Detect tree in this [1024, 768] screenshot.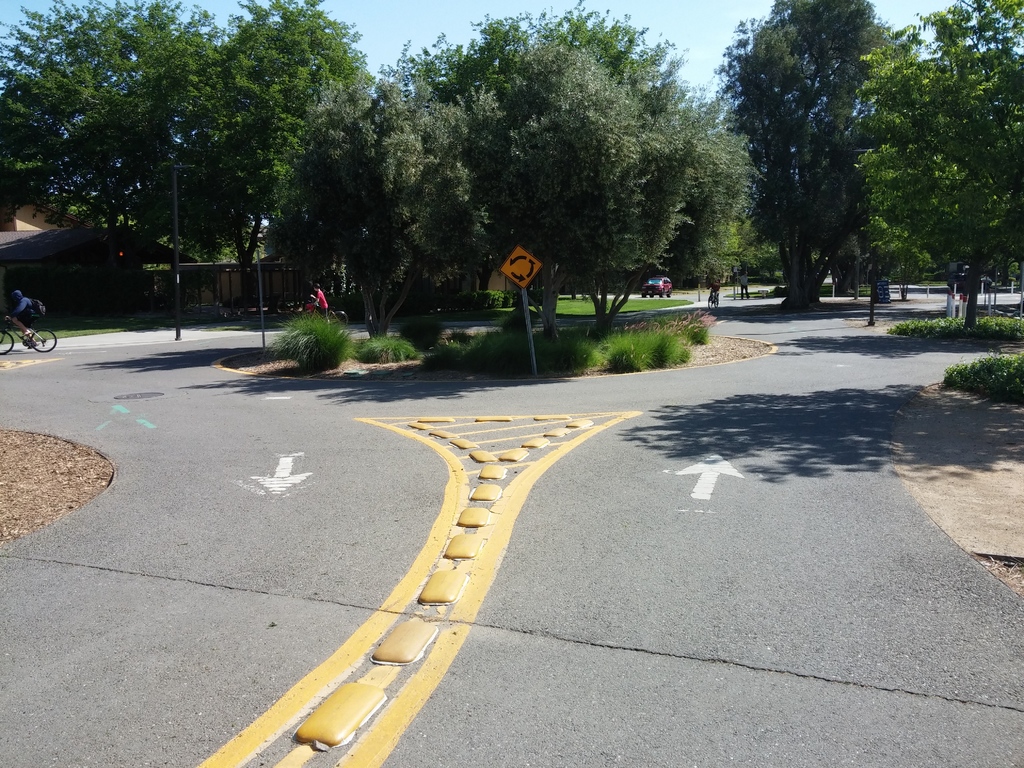
Detection: <box>279,74,485,338</box>.
